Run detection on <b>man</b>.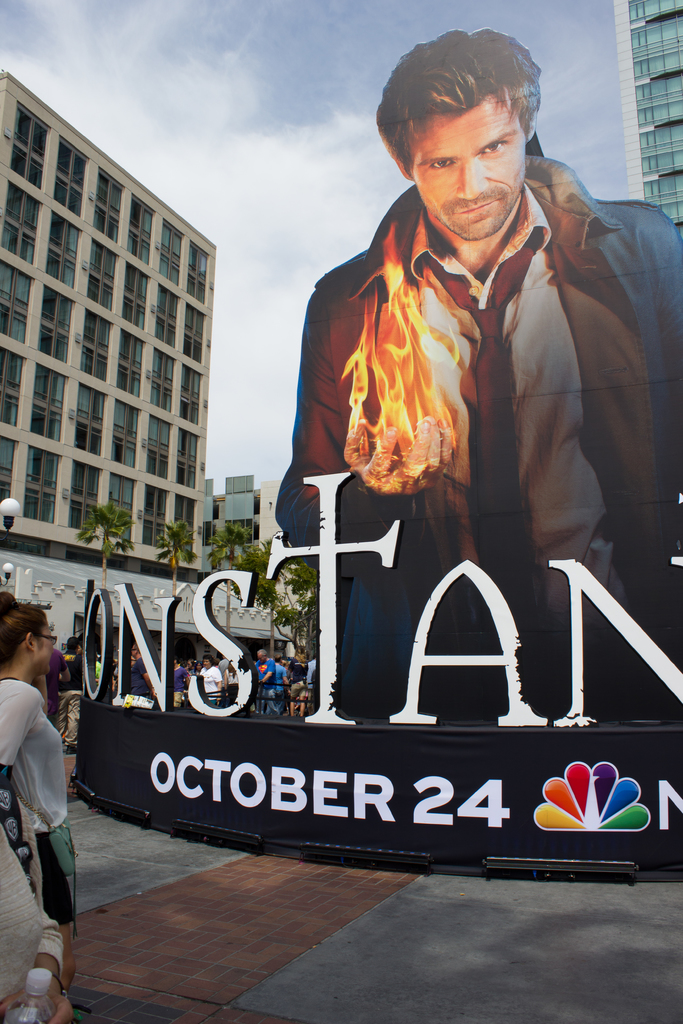
Result: {"left": 265, "top": 67, "right": 659, "bottom": 712}.
